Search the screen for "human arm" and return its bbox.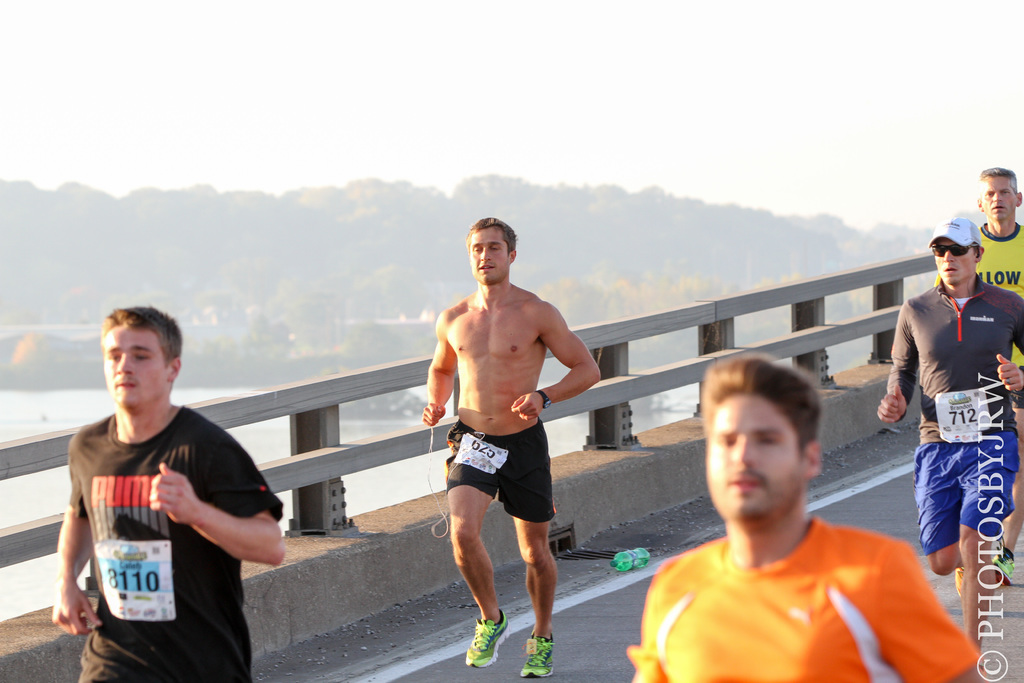
Found: 419:307:464:427.
